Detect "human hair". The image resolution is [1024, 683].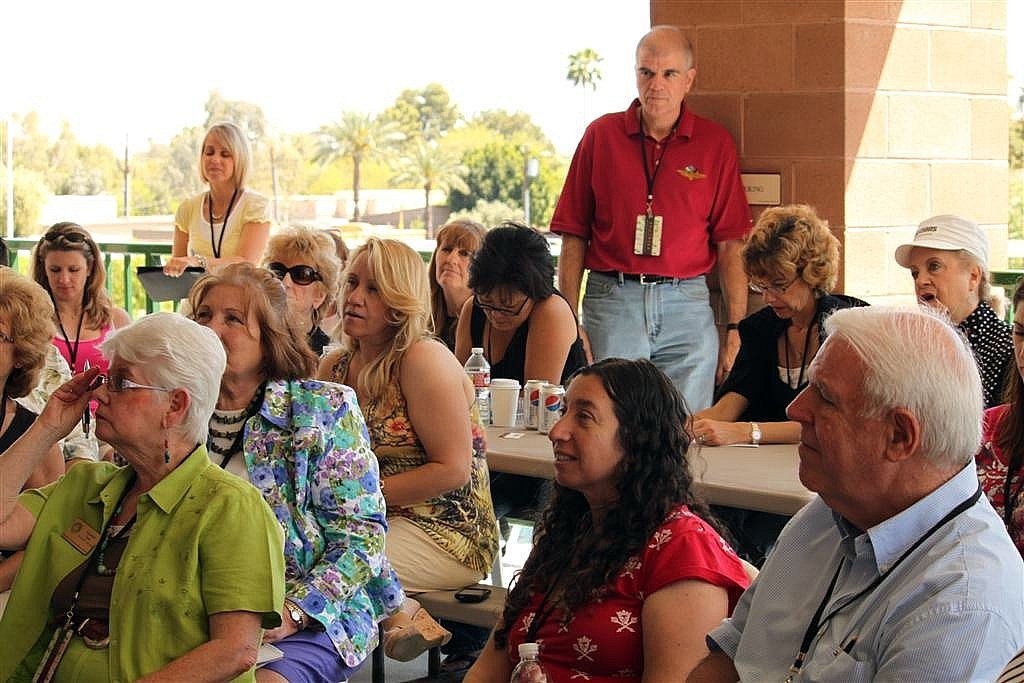
locate(187, 257, 320, 377).
